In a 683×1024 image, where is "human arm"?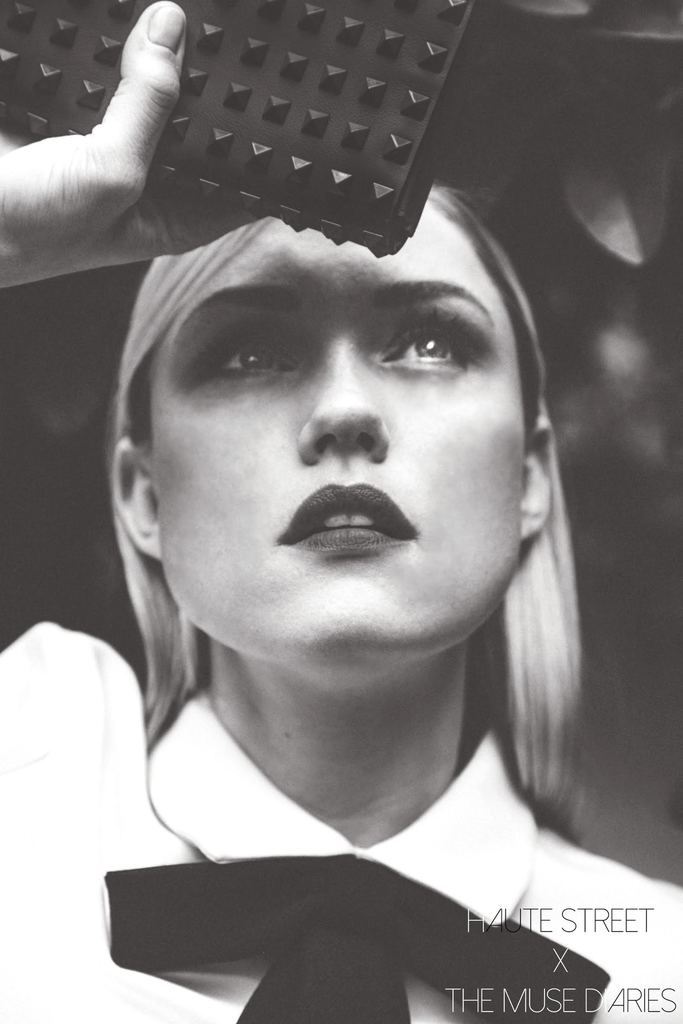
[32, 8, 213, 301].
